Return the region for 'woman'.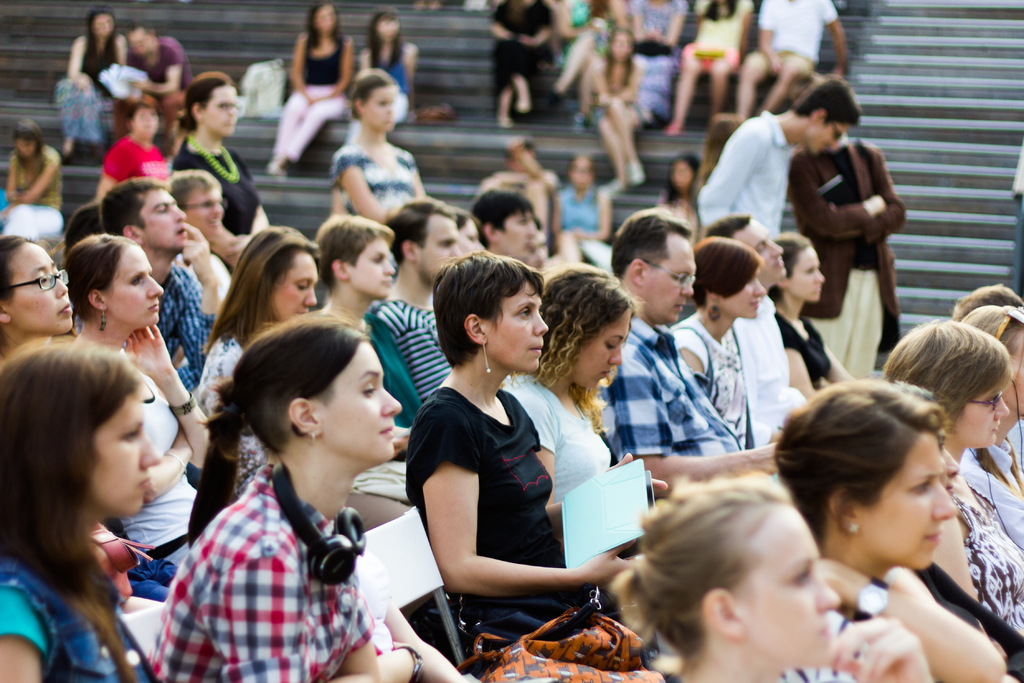
x1=947, y1=302, x2=1023, y2=528.
